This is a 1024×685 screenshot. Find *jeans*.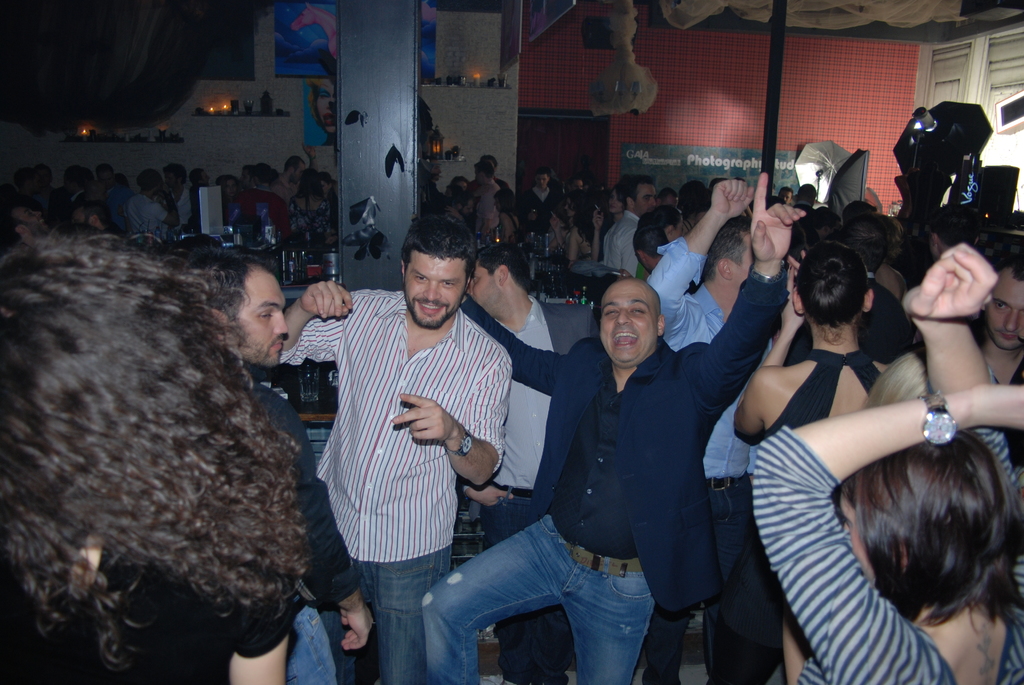
Bounding box: <region>477, 486, 577, 684</region>.
